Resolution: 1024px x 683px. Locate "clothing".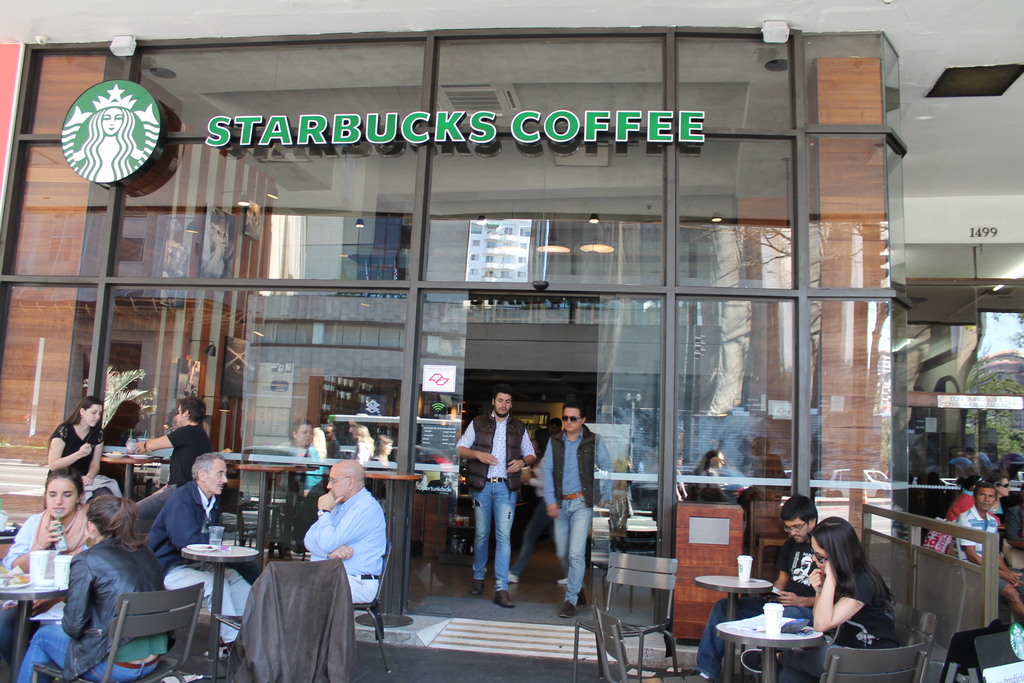
bbox(278, 441, 320, 487).
